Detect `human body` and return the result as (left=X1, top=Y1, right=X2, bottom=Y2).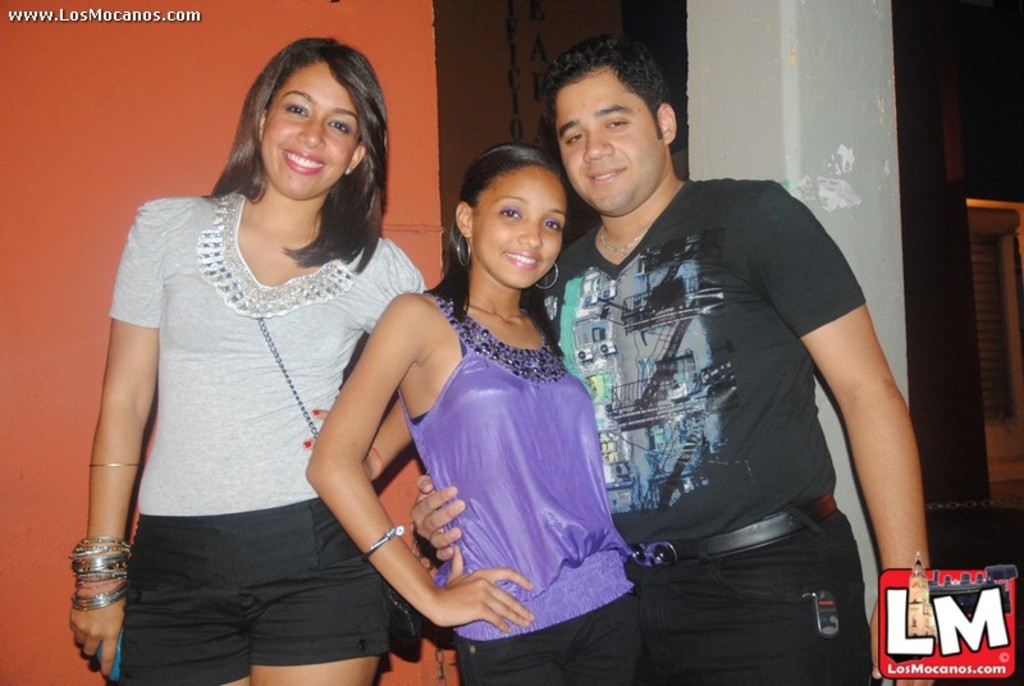
(left=93, top=60, right=471, bottom=682).
